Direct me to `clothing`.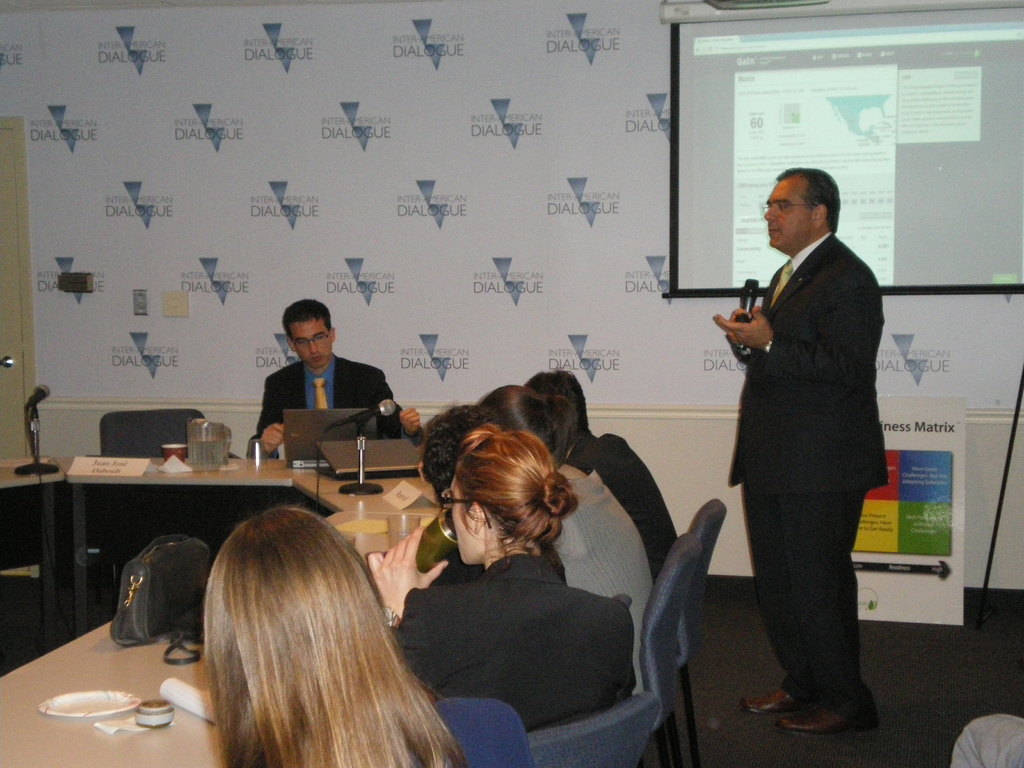
Direction: select_region(554, 470, 659, 692).
